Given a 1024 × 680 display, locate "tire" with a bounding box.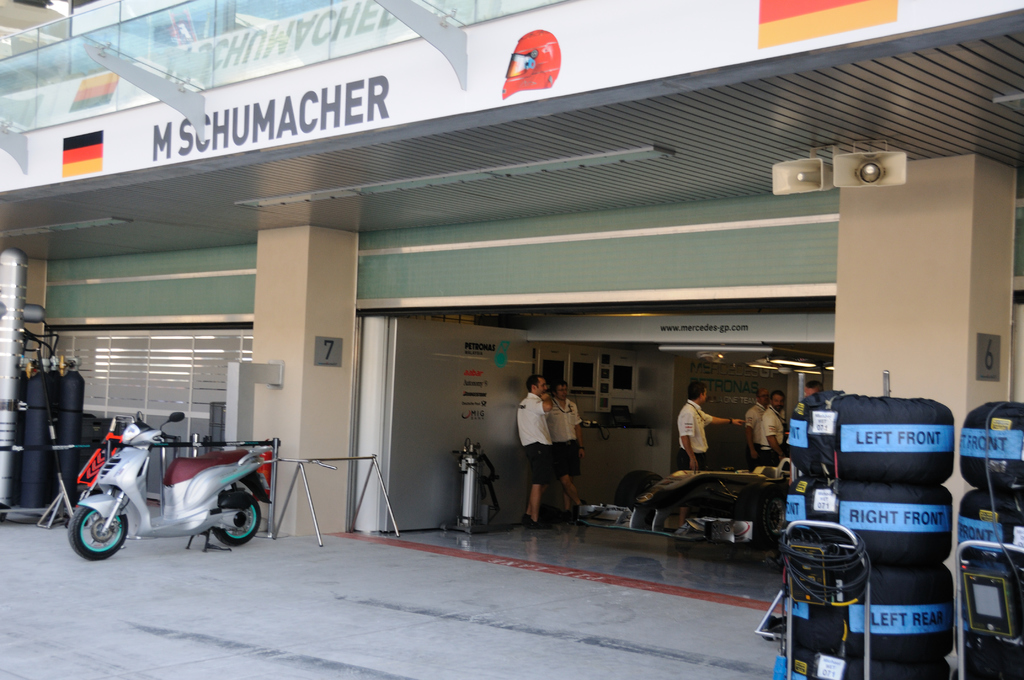
Located: (68, 507, 131, 560).
